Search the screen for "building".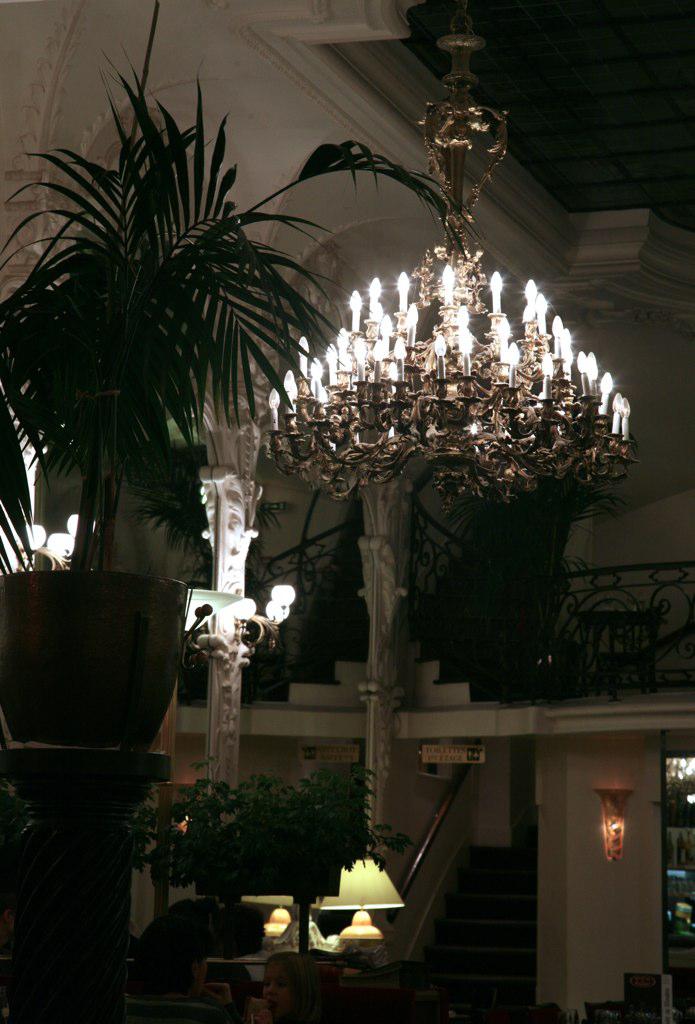
Found at 0, 0, 694, 1023.
